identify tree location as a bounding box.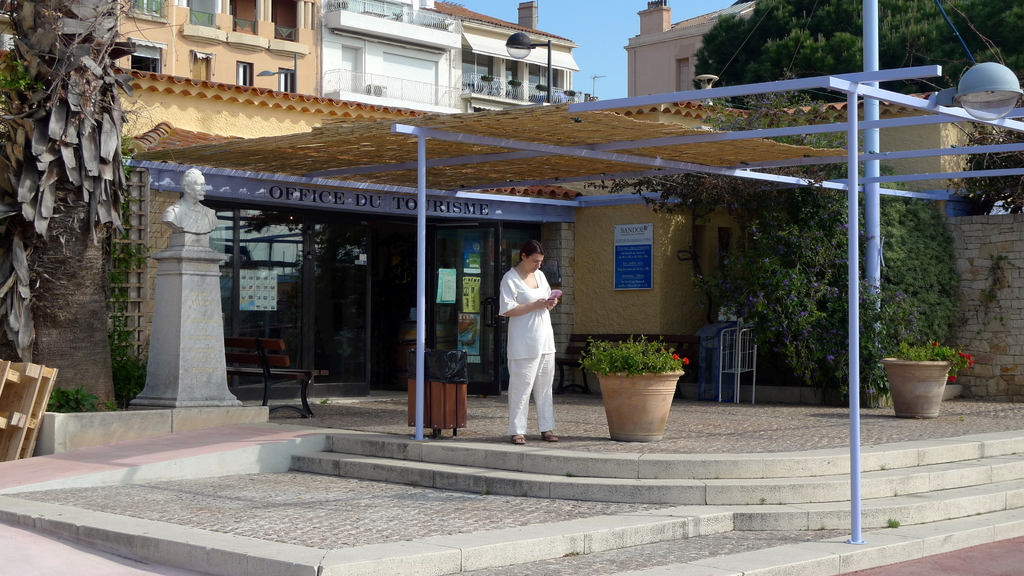
[663, 165, 968, 410].
